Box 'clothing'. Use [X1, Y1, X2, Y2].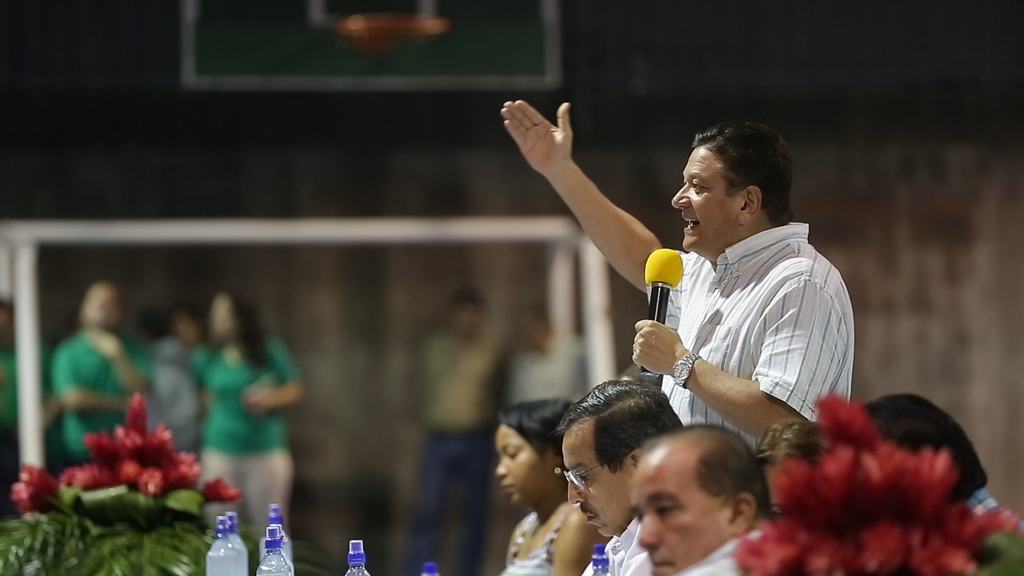
[506, 340, 582, 402].
